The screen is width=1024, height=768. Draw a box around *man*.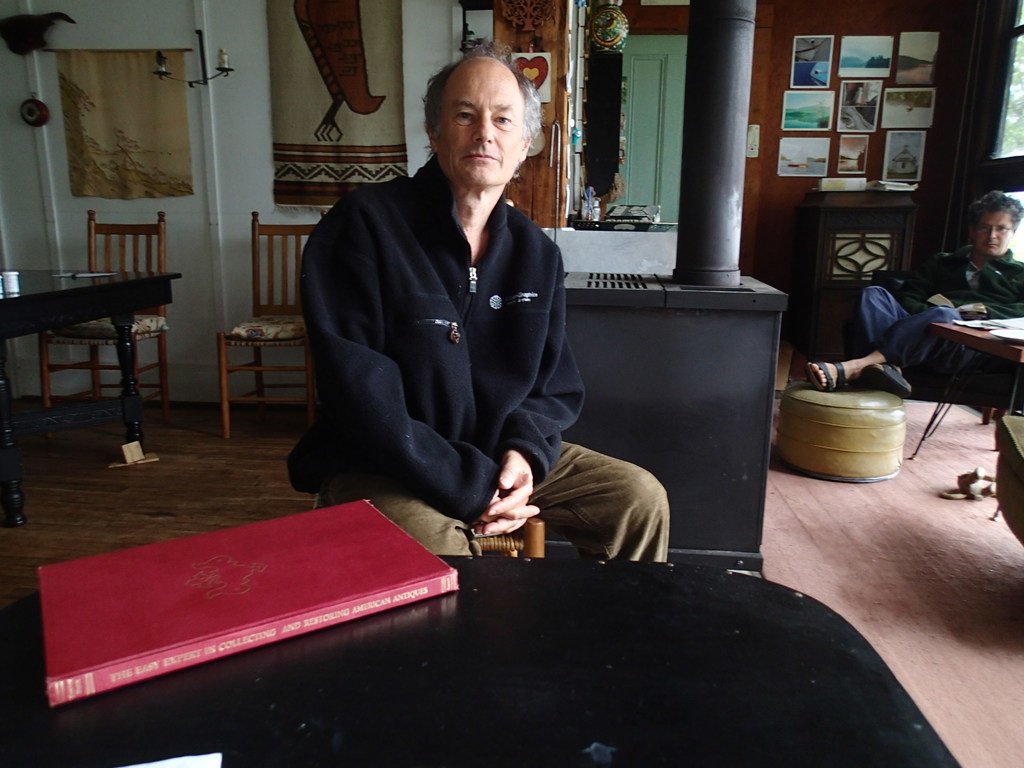
bbox=[788, 191, 1023, 401].
